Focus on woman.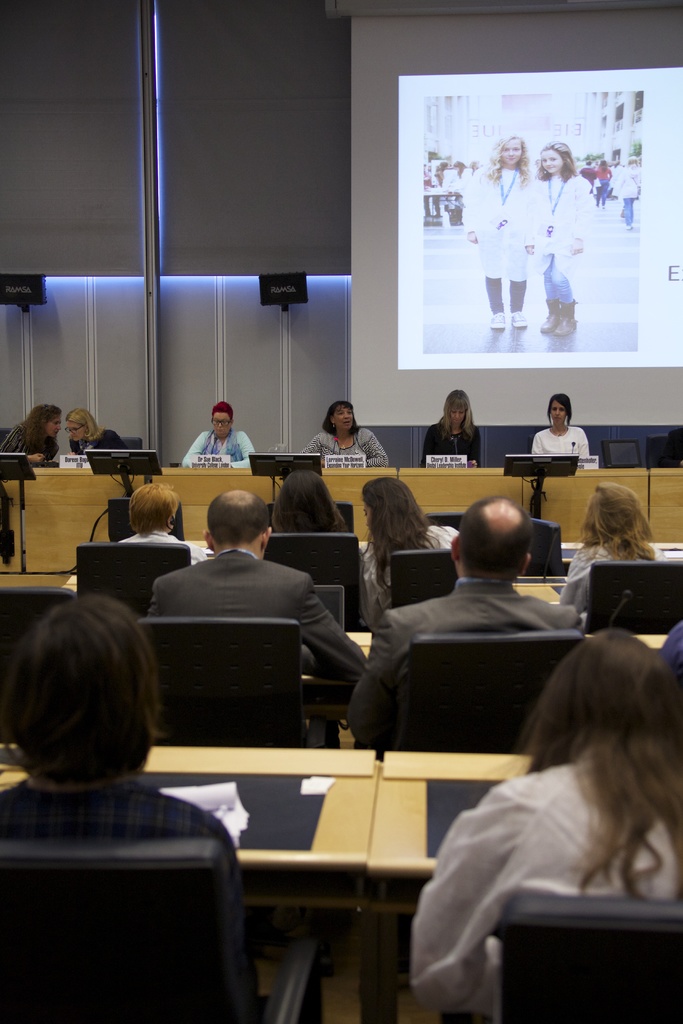
Focused at box(529, 387, 592, 466).
